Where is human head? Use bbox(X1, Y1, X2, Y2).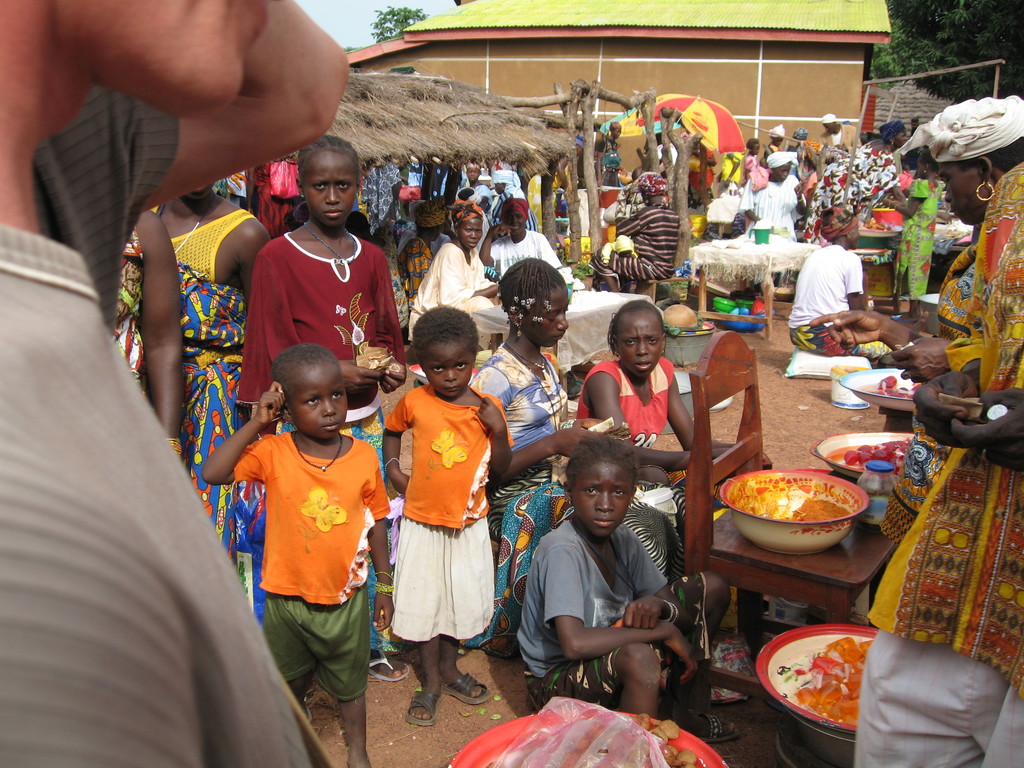
bbox(502, 195, 529, 237).
